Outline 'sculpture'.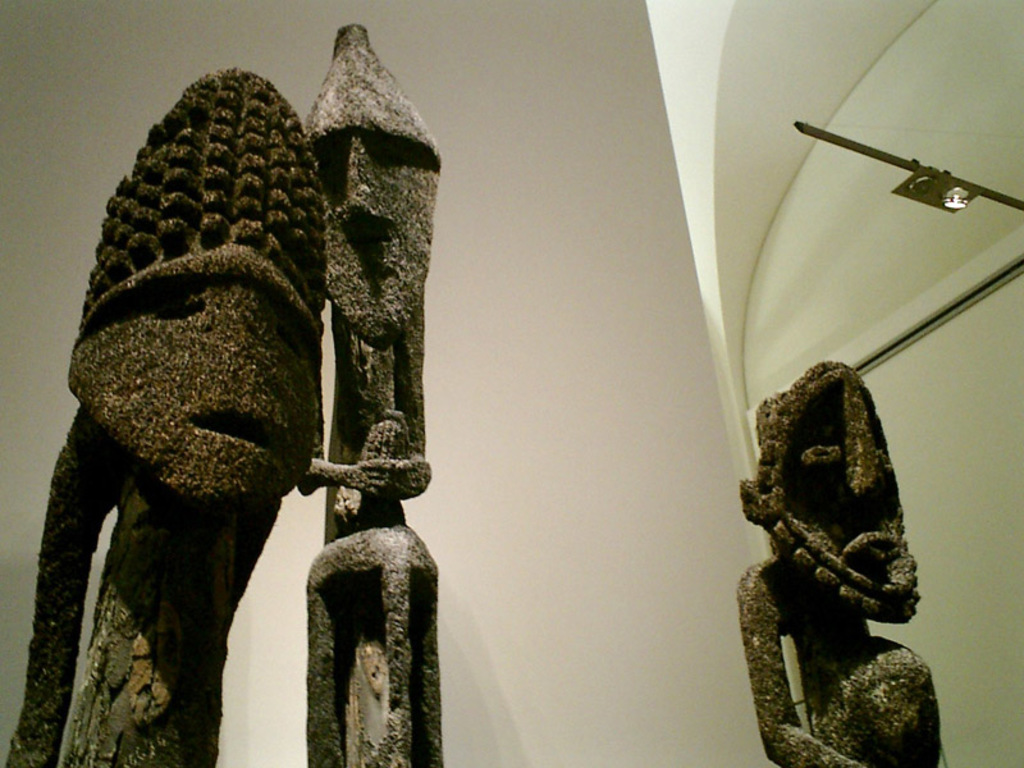
Outline: bbox(300, 17, 451, 767).
